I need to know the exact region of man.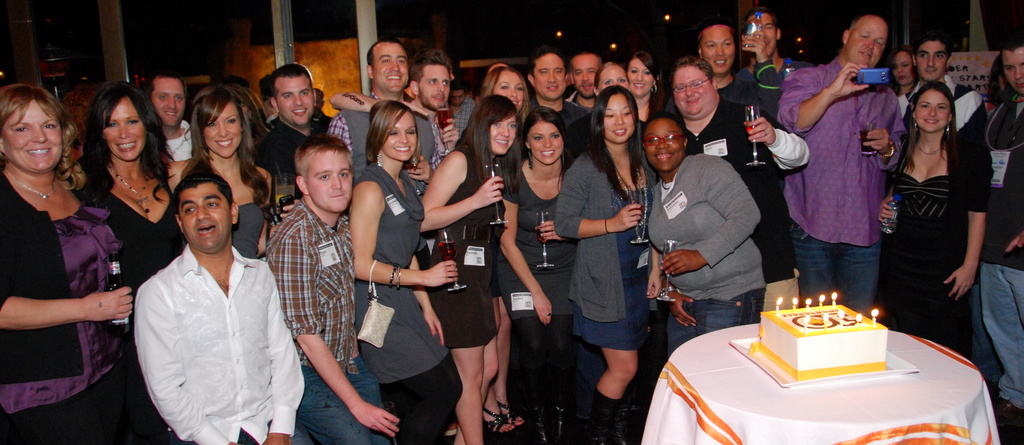
Region: <region>261, 131, 401, 444</region>.
